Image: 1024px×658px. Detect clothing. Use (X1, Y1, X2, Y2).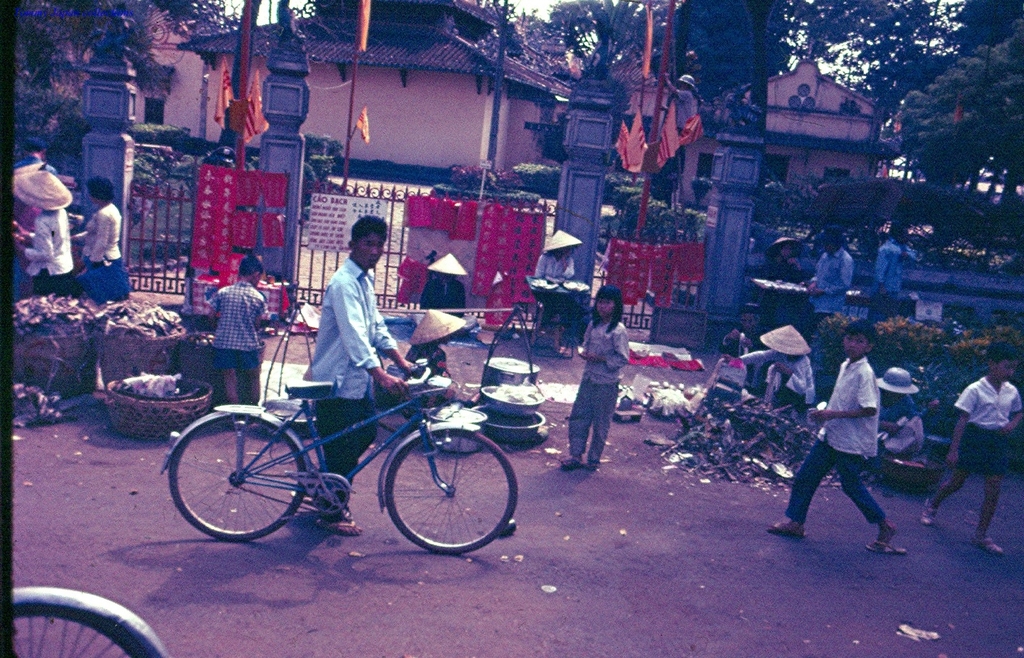
(308, 259, 397, 508).
